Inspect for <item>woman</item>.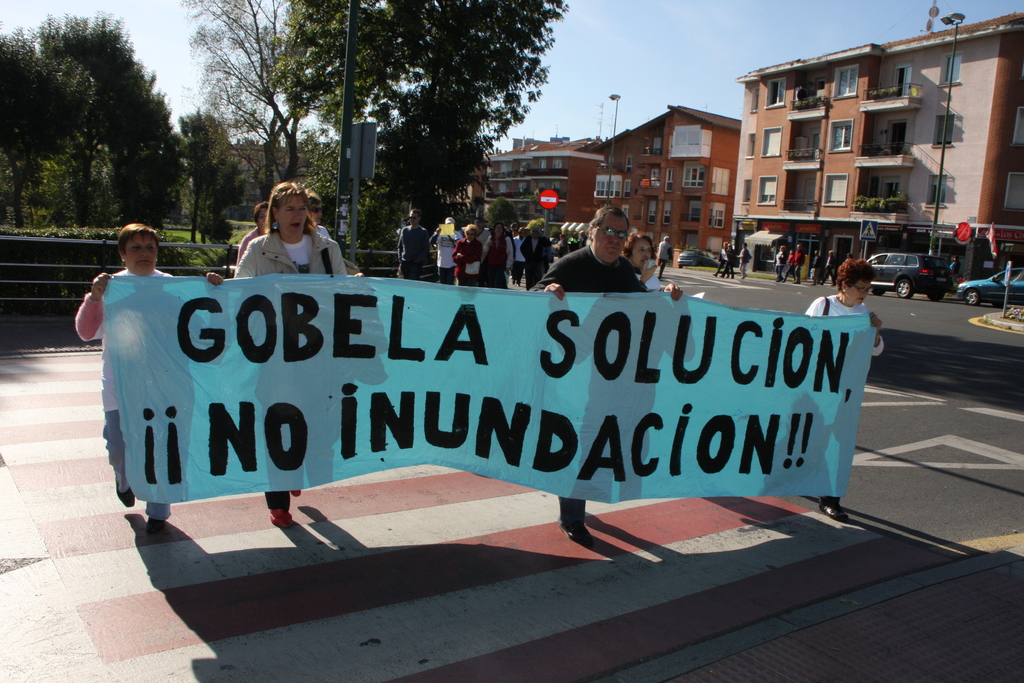
Inspection: bbox(75, 222, 171, 534).
